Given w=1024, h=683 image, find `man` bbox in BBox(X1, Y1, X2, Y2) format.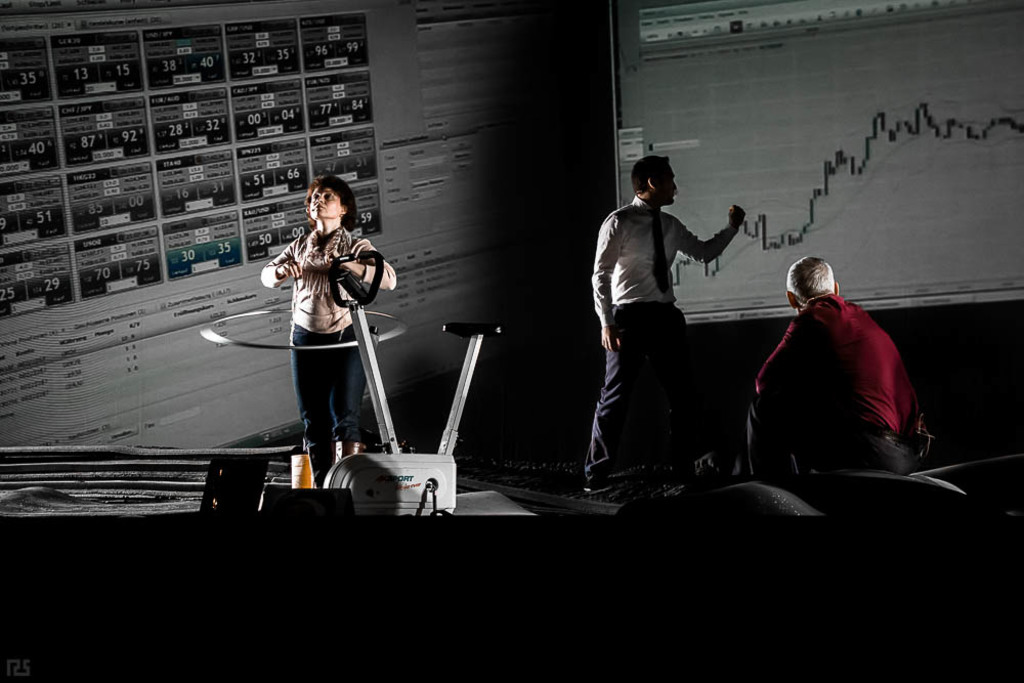
BBox(756, 261, 923, 483).
